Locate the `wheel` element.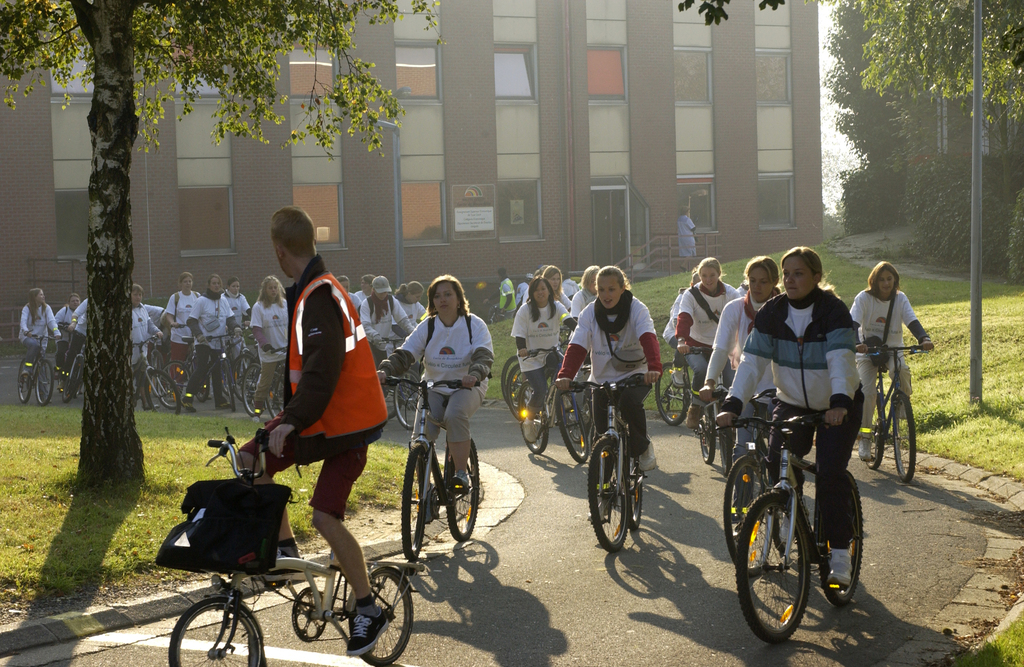
Element bbox: [x1=724, y1=452, x2=776, y2=577].
